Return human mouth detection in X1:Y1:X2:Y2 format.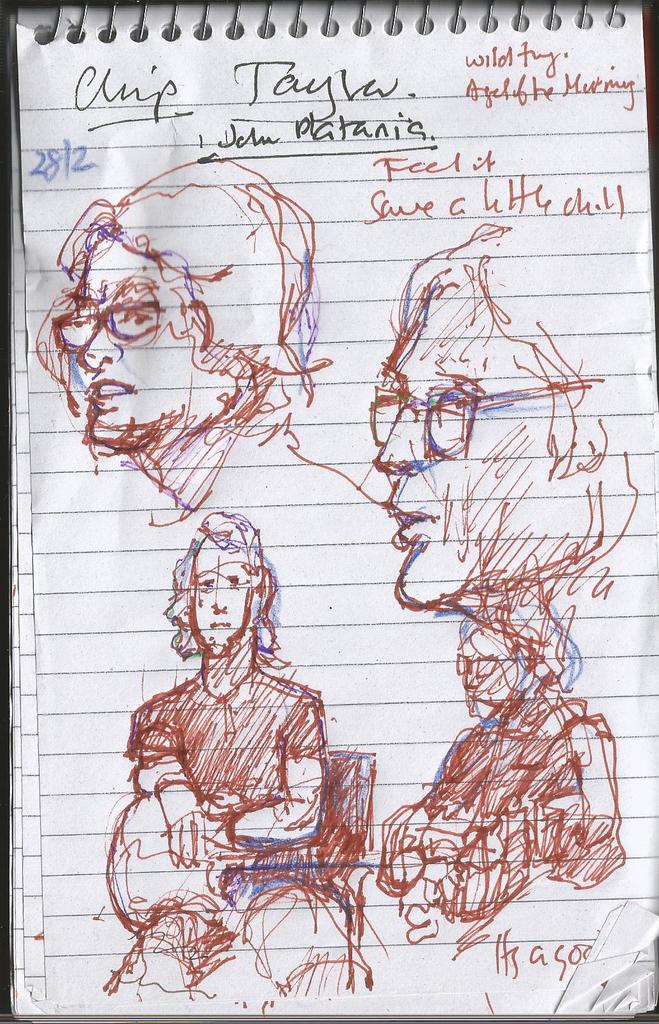
385:508:434:550.
